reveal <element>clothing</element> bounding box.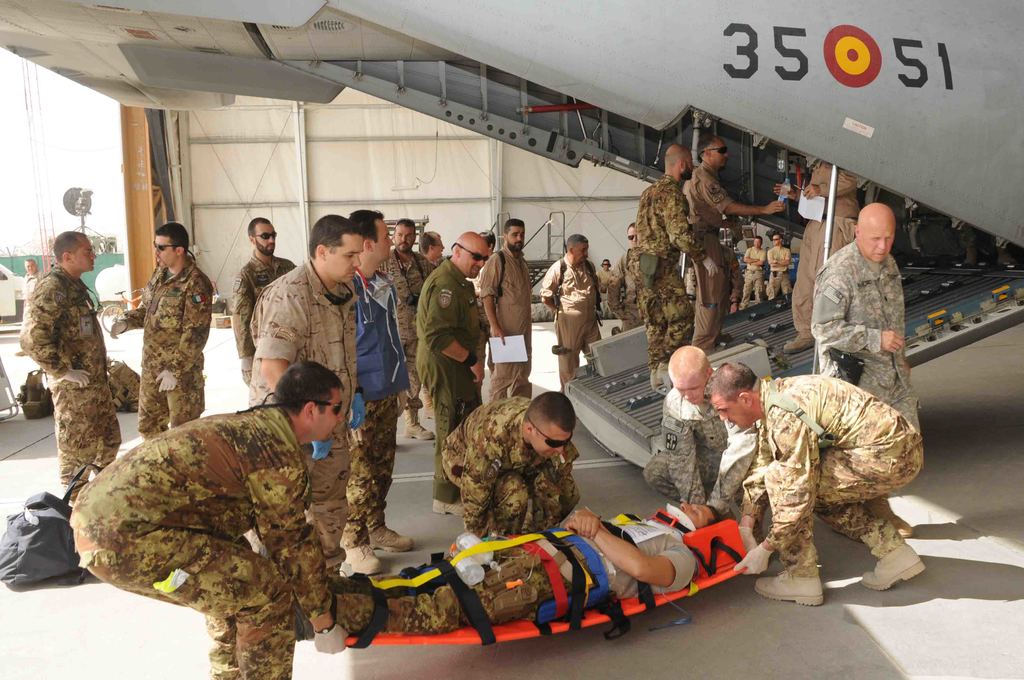
Revealed: crop(814, 238, 926, 435).
